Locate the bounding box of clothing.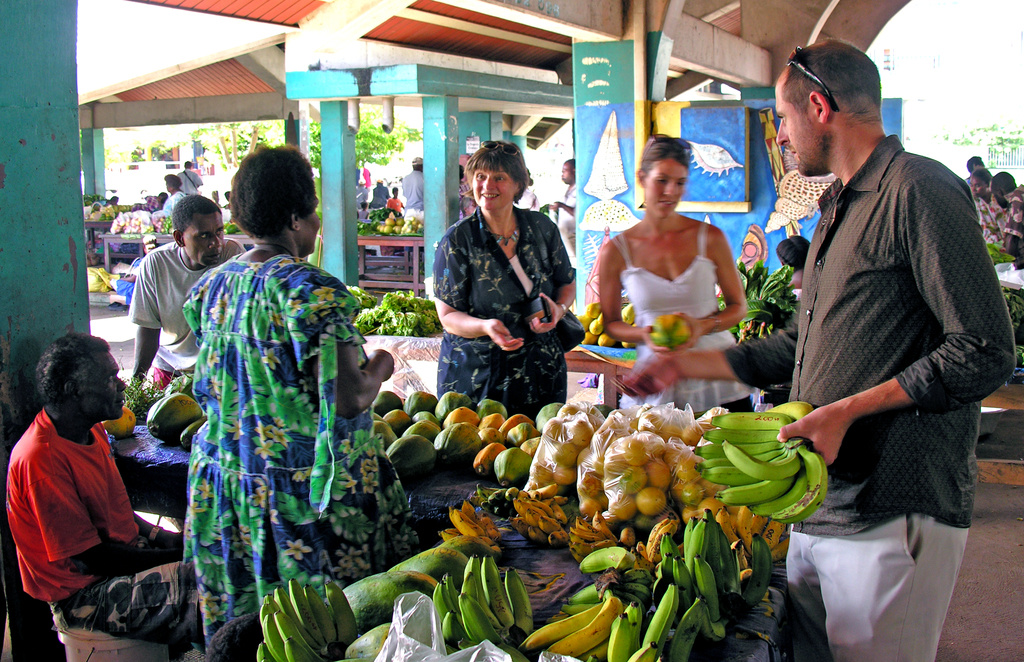
Bounding box: BBox(401, 167, 434, 225).
